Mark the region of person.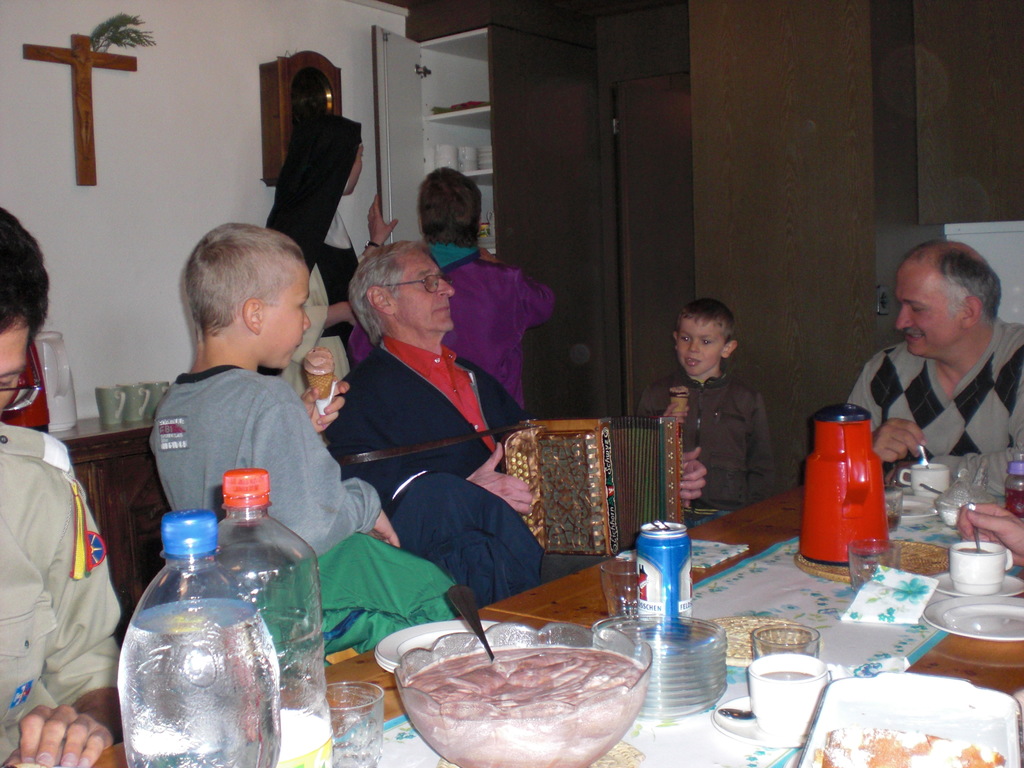
Region: (148,225,397,561).
